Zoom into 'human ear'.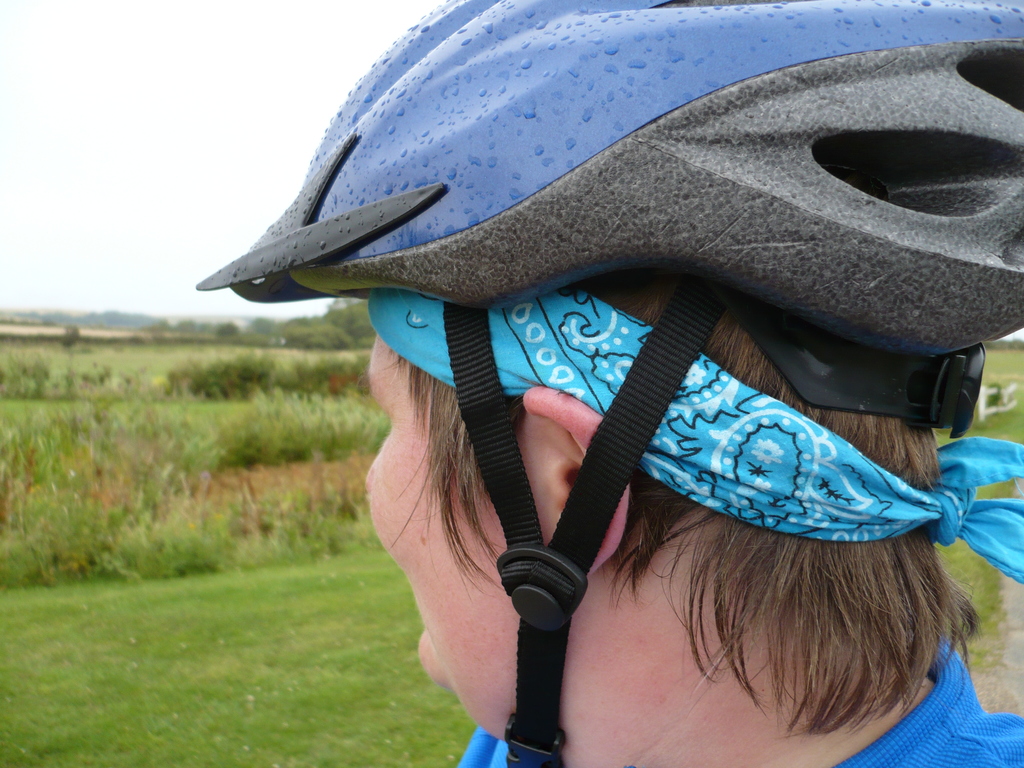
Zoom target: rect(516, 381, 632, 575).
